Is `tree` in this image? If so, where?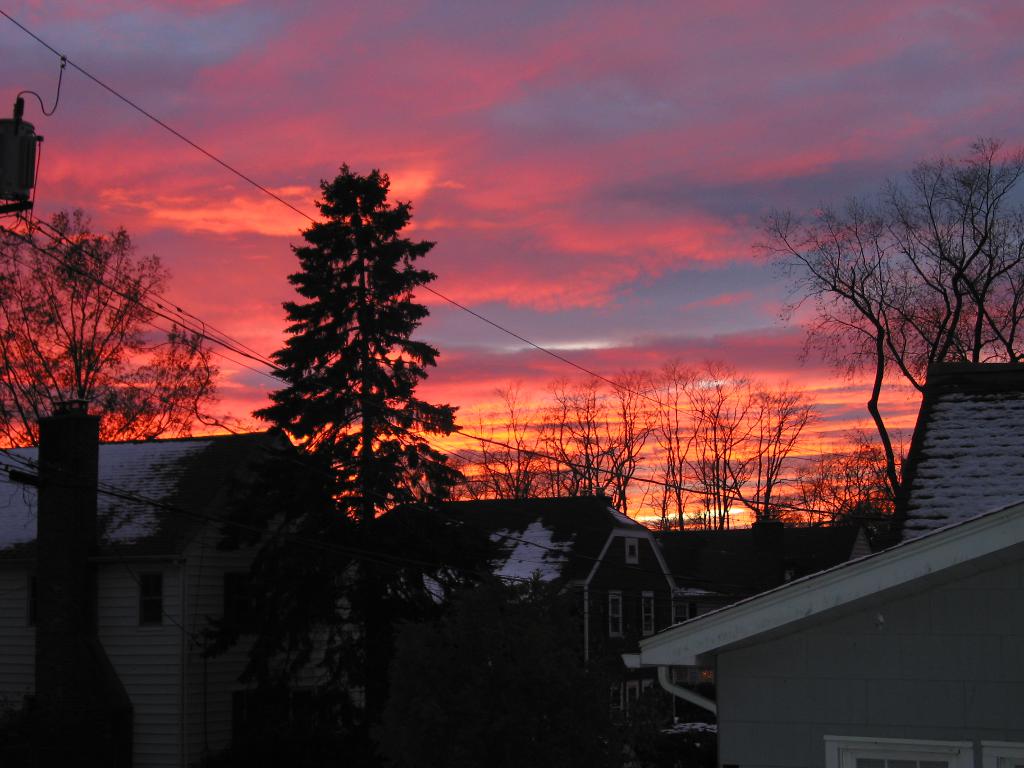
Yes, at locate(739, 124, 1023, 508).
